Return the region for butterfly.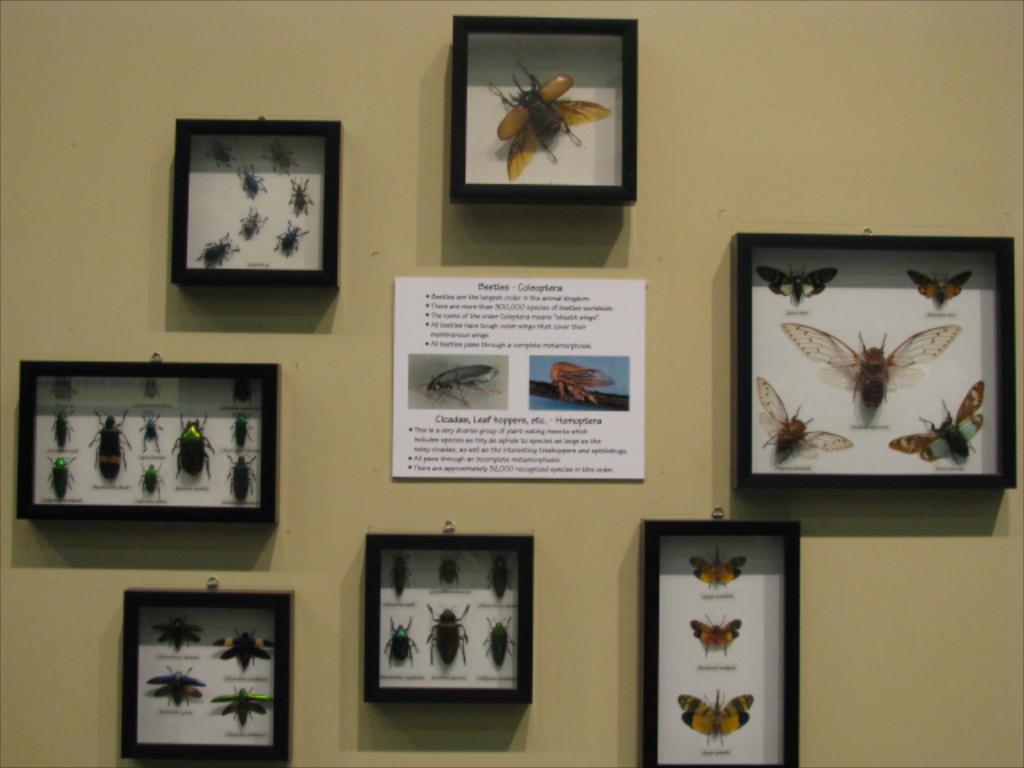
Rect(782, 323, 966, 410).
